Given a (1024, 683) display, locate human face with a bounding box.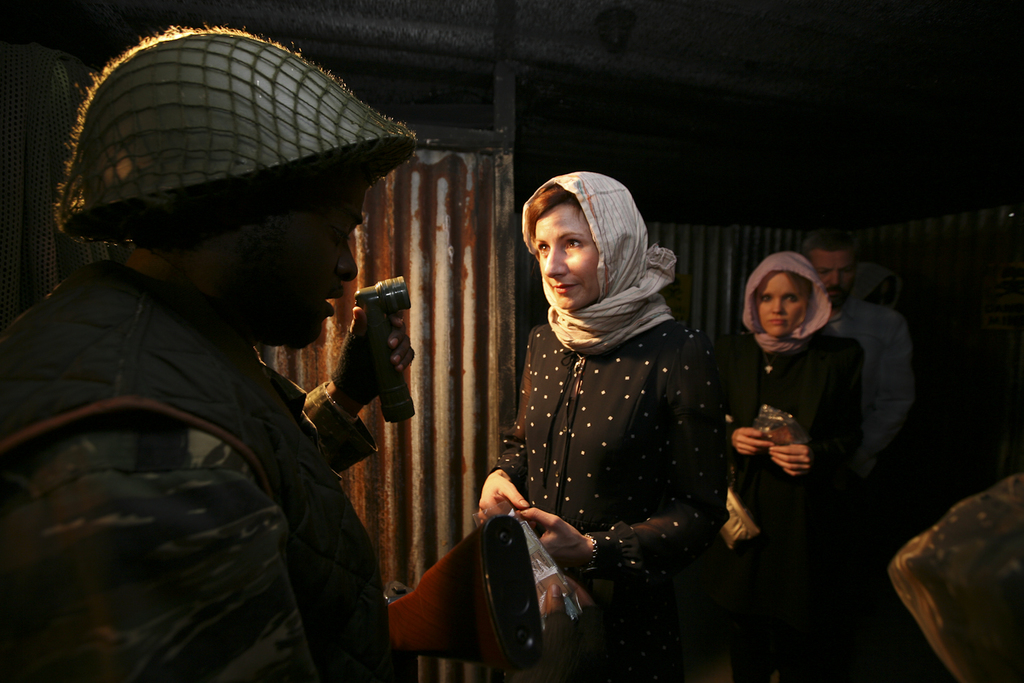
Located: 535, 204, 601, 310.
